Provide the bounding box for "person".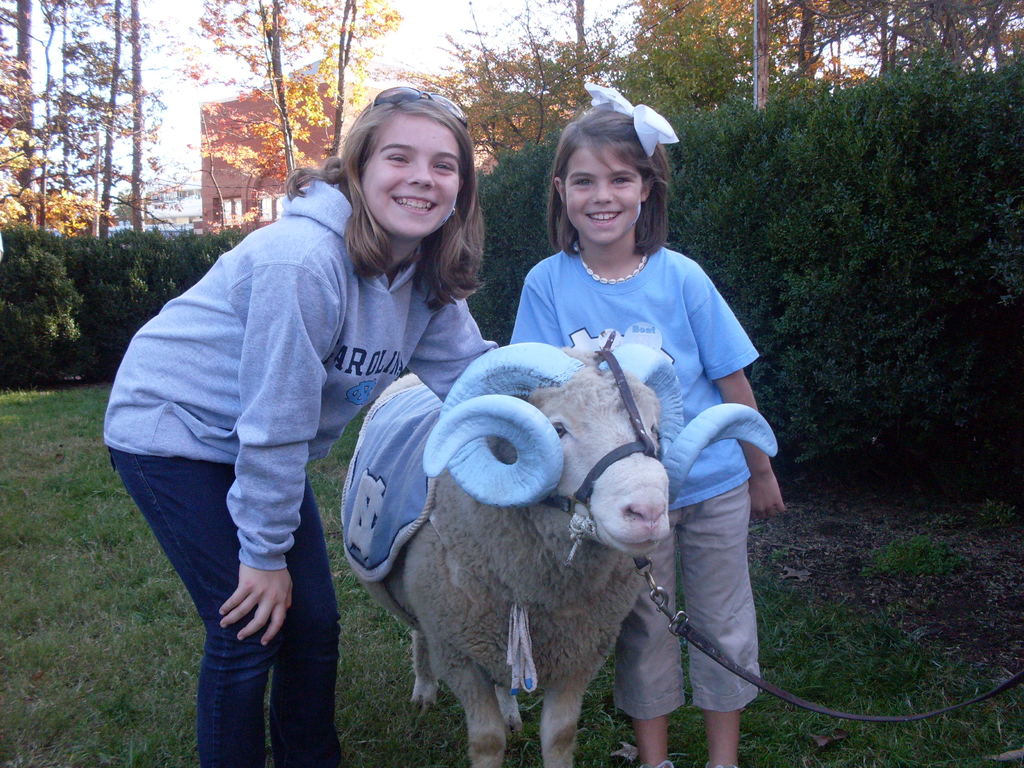
left=141, top=90, right=495, bottom=734.
